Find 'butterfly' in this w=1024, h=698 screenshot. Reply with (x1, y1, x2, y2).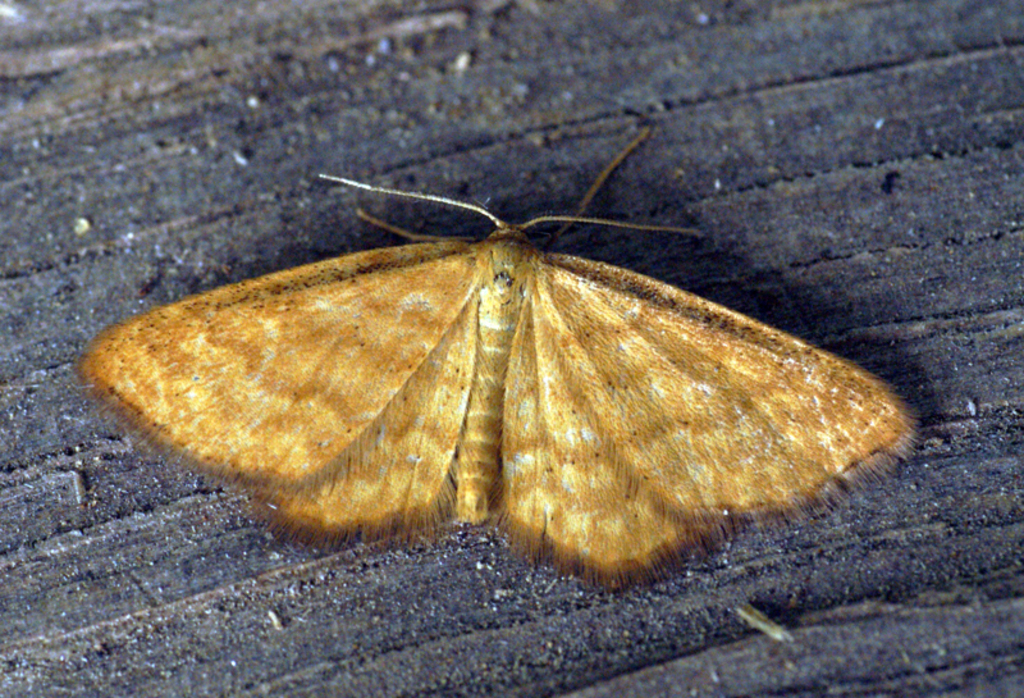
(77, 123, 922, 592).
